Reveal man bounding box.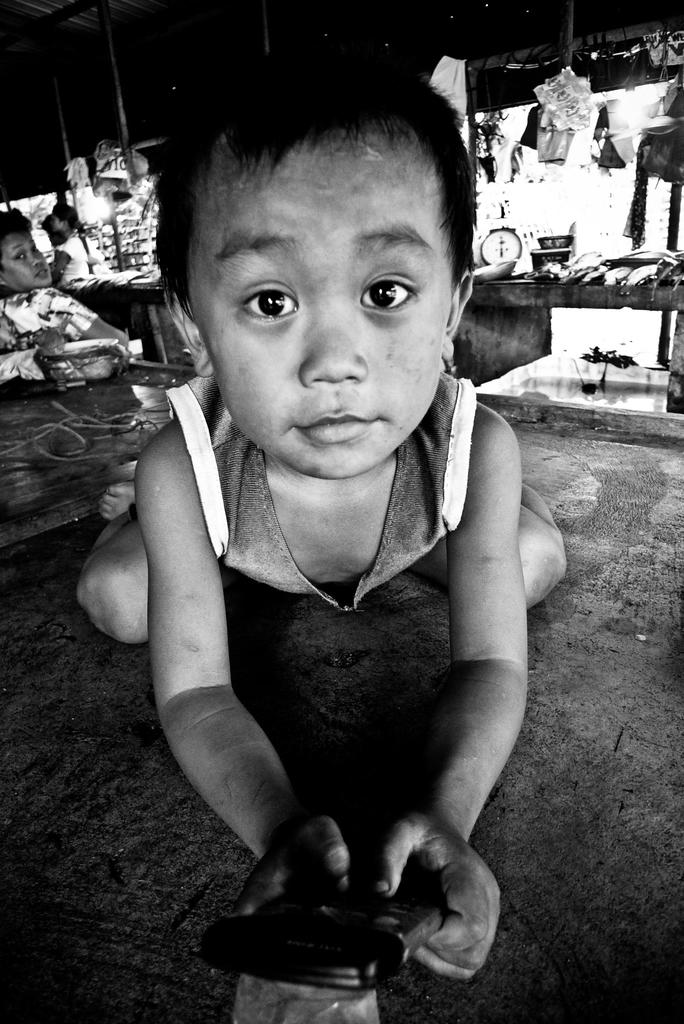
Revealed: 0 211 128 351.
